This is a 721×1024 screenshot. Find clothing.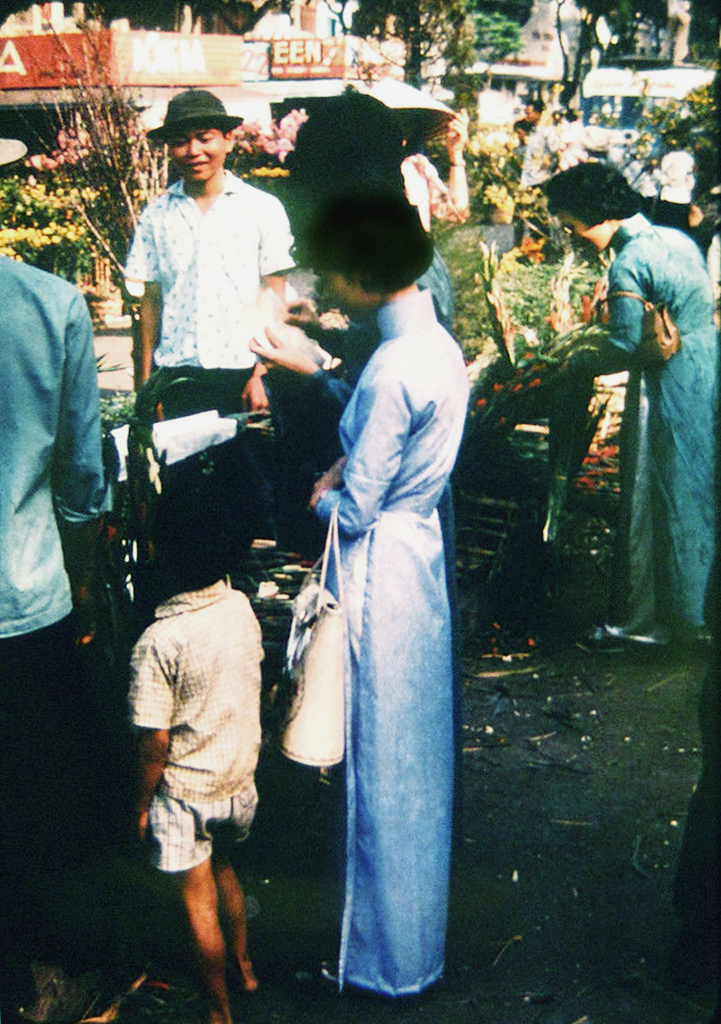
Bounding box: Rect(113, 172, 303, 535).
